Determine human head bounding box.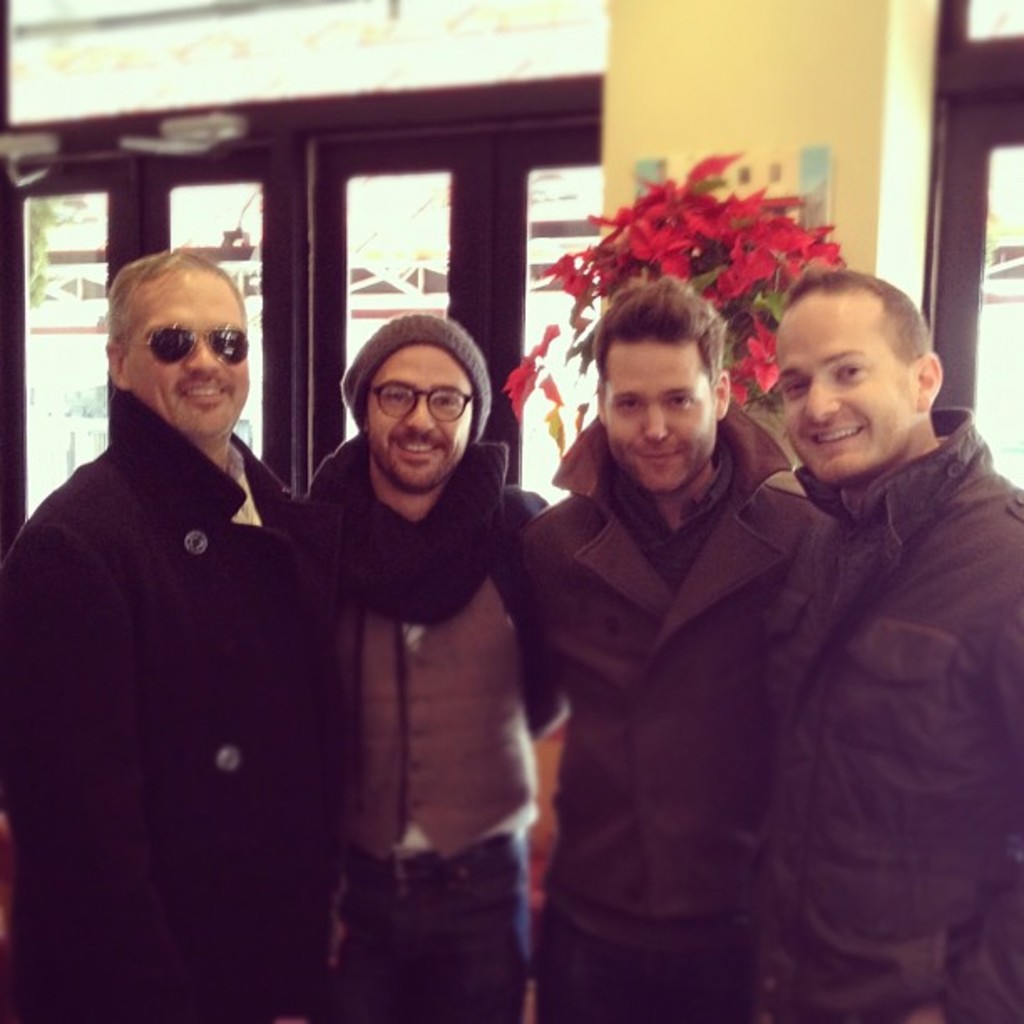
Determined: bbox=(589, 271, 731, 492).
